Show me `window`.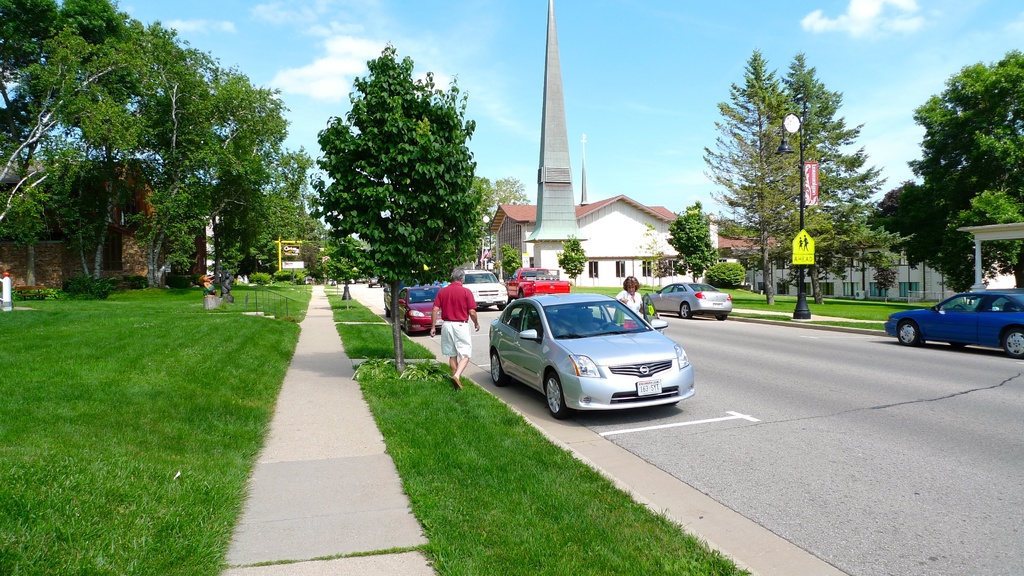
`window` is here: BBox(618, 255, 634, 278).
